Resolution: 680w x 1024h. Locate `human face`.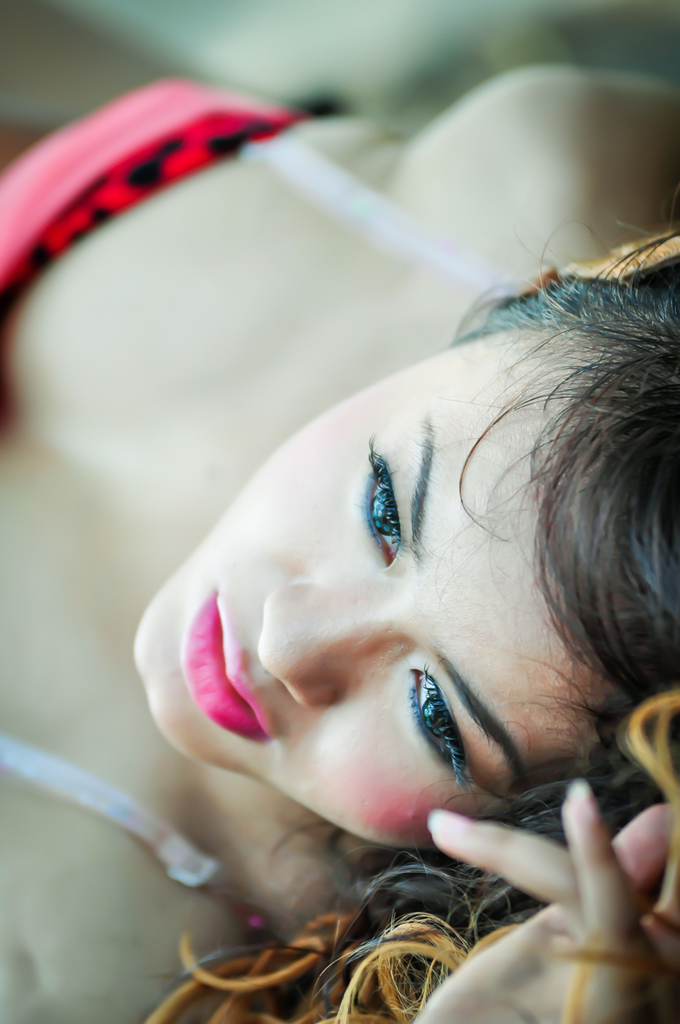
{"x1": 121, "y1": 210, "x2": 679, "y2": 876}.
